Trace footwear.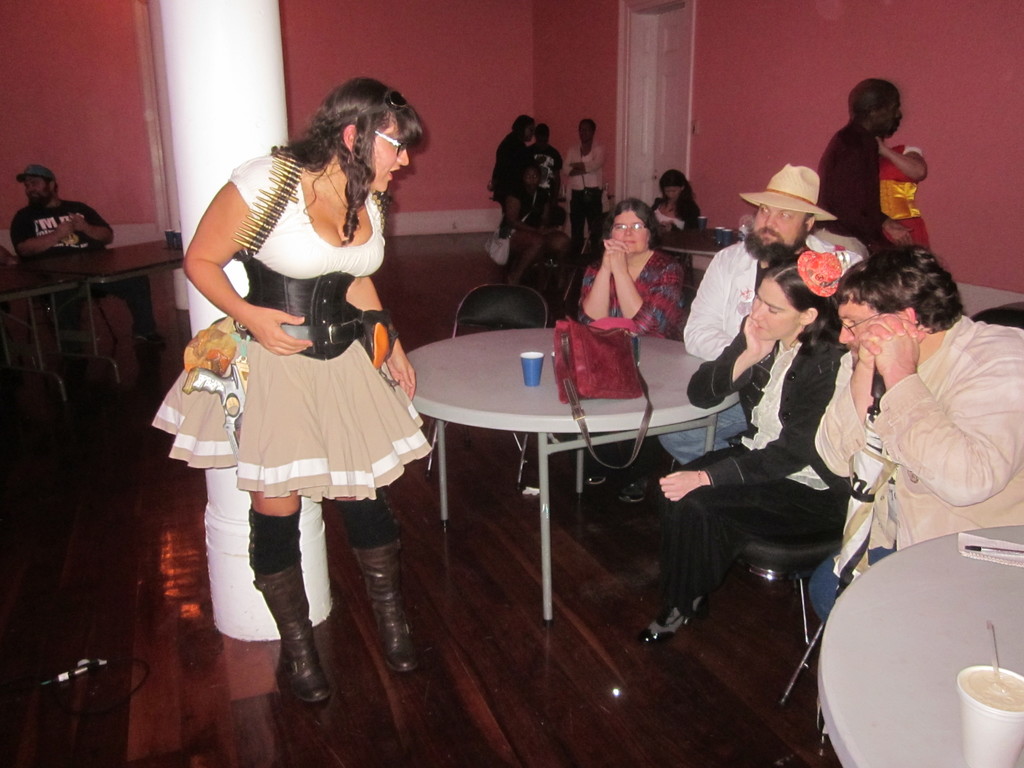
Traced to (349,541,424,676).
